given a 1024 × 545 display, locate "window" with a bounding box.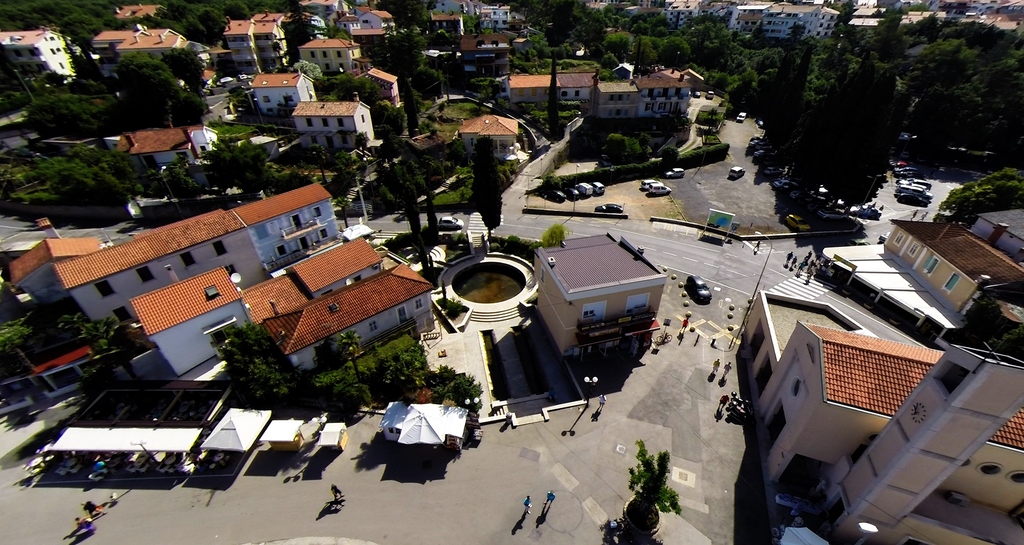
Located: <bbox>414, 296, 424, 313</bbox>.
